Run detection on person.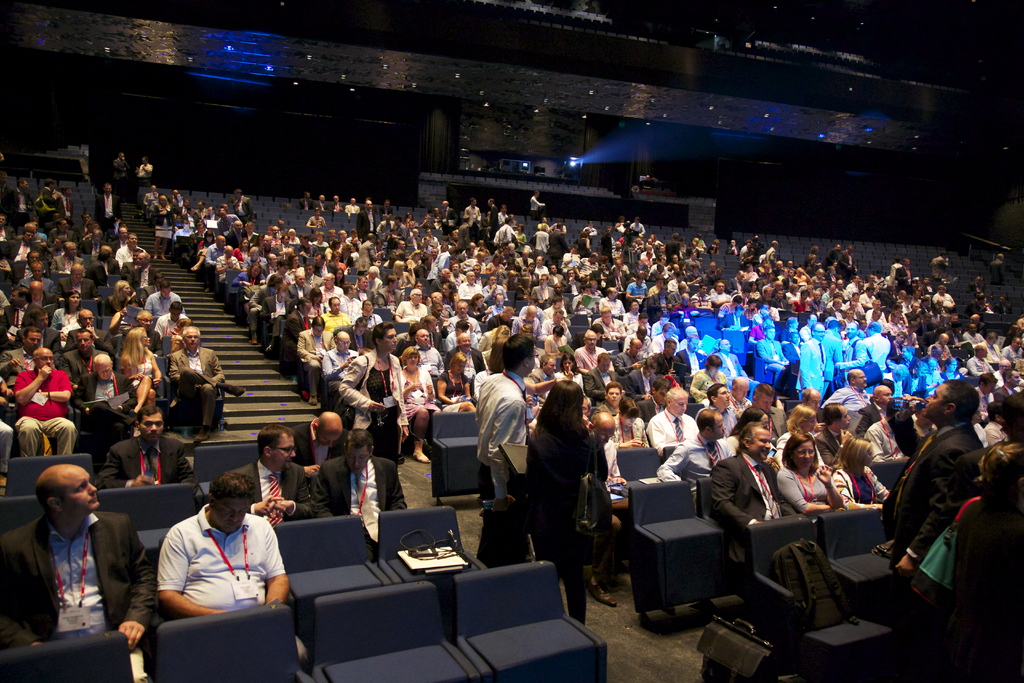
Result: l=525, t=375, r=612, b=607.
